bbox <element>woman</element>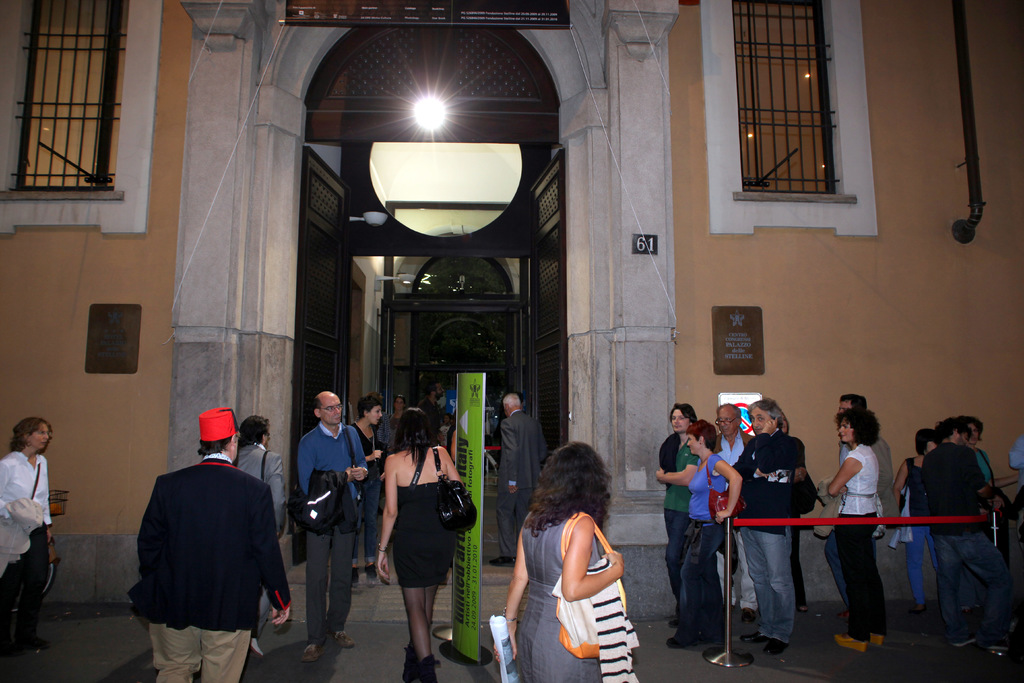
{"left": 373, "top": 403, "right": 471, "bottom": 682}
